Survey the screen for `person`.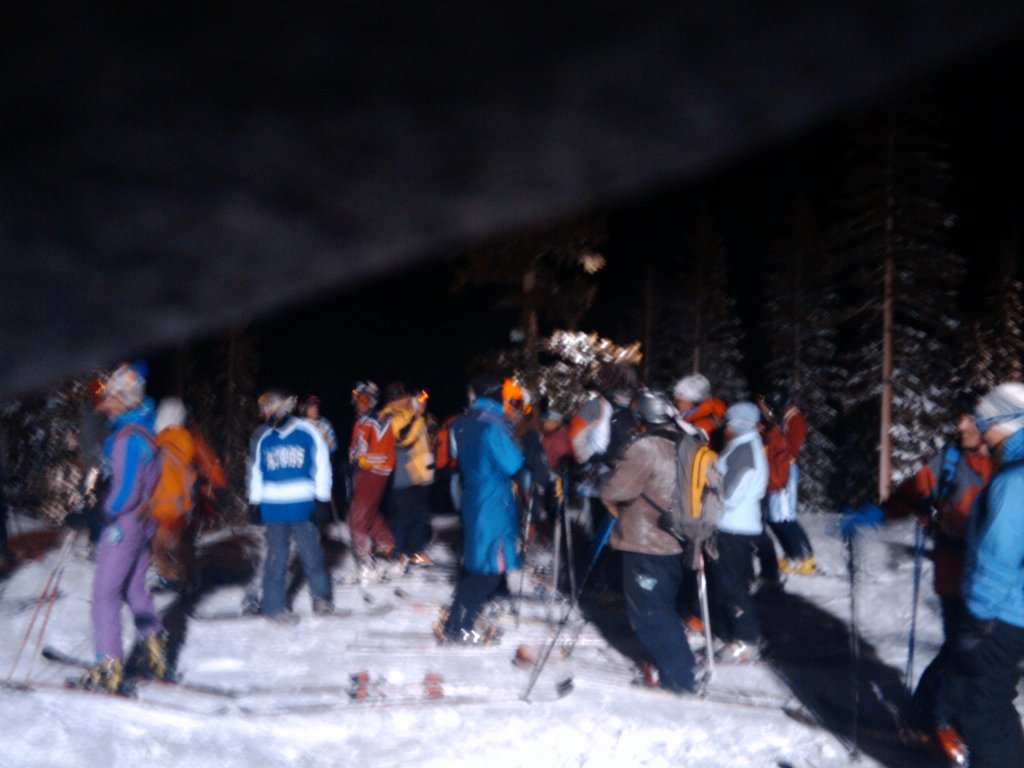
Survey found: region(899, 378, 1023, 767).
